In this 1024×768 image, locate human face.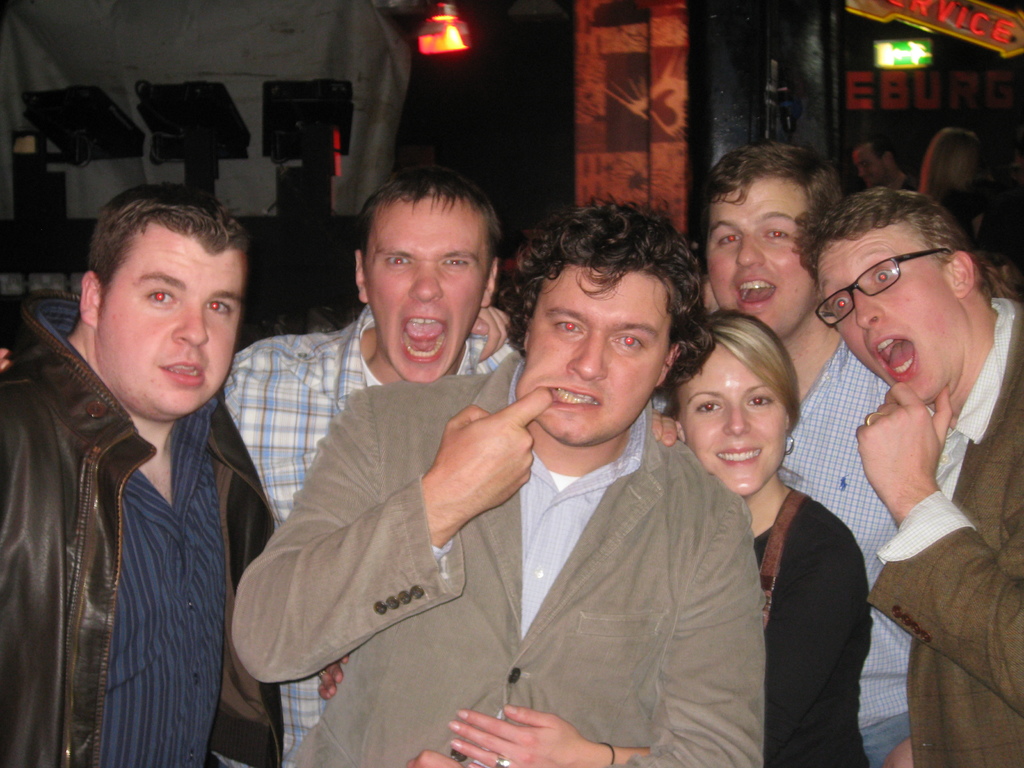
Bounding box: 817, 236, 973, 402.
